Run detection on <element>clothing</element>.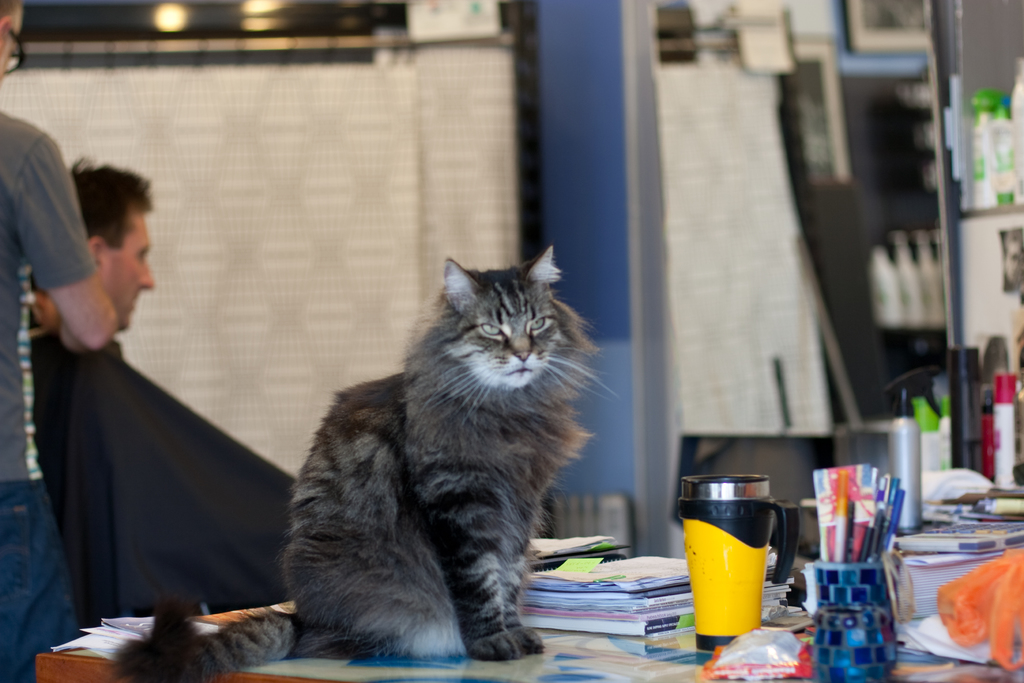
Result: 31 335 294 630.
